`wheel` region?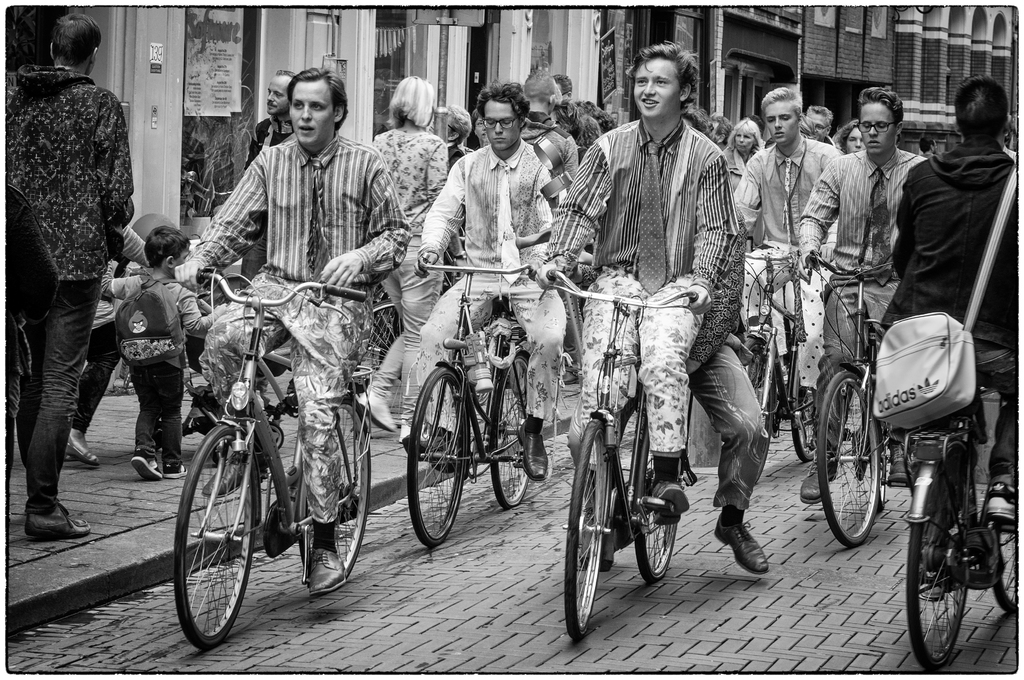
pyautogui.locateOnScreen(813, 373, 899, 552)
